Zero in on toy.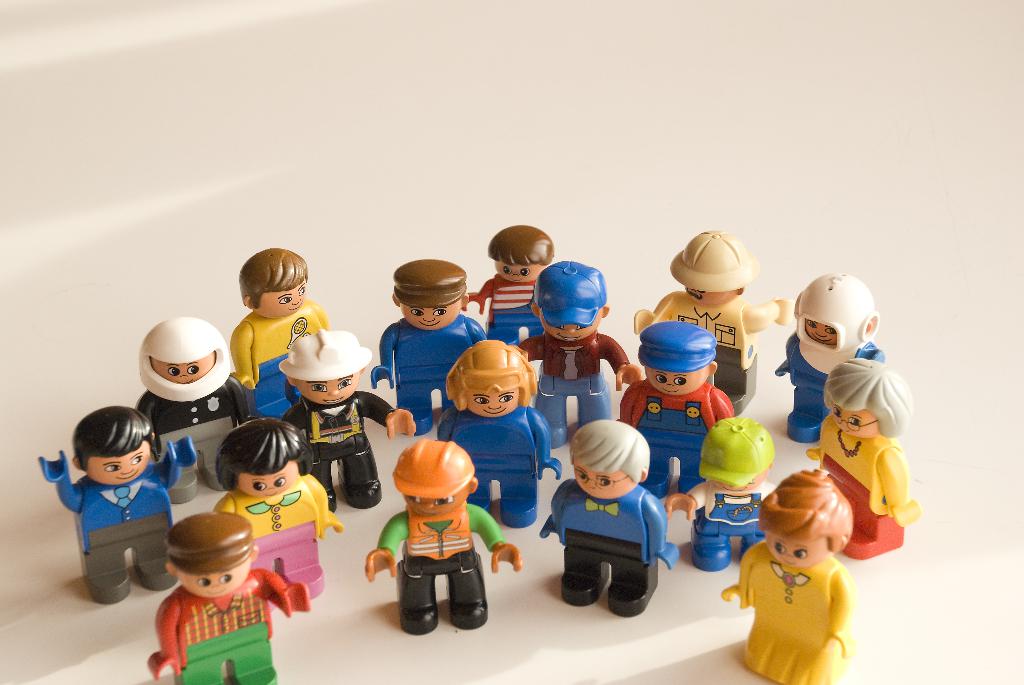
Zeroed in: bbox=[619, 319, 735, 500].
